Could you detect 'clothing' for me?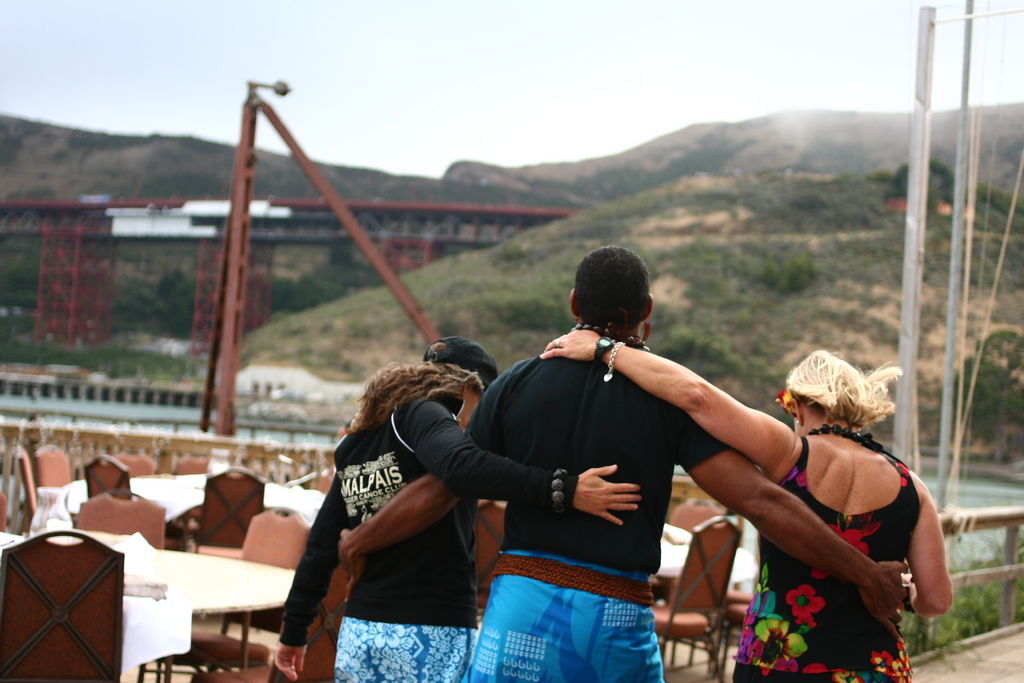
Detection result: pyautogui.locateOnScreen(733, 424, 919, 682).
